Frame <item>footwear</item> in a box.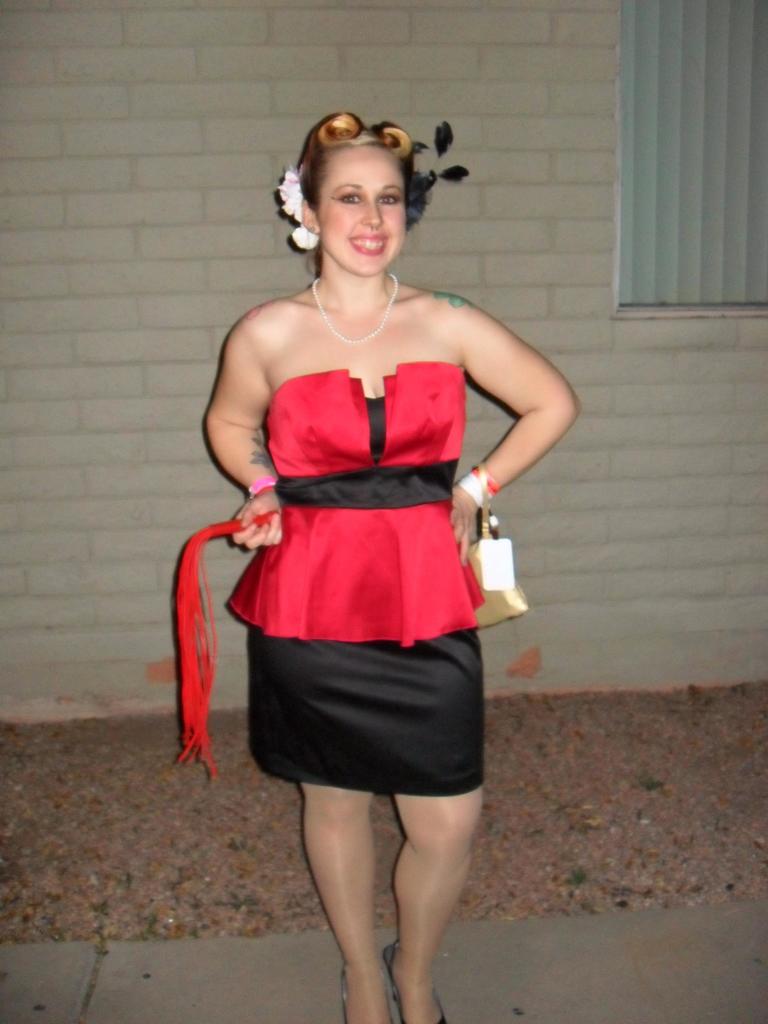
box(374, 931, 455, 1023).
